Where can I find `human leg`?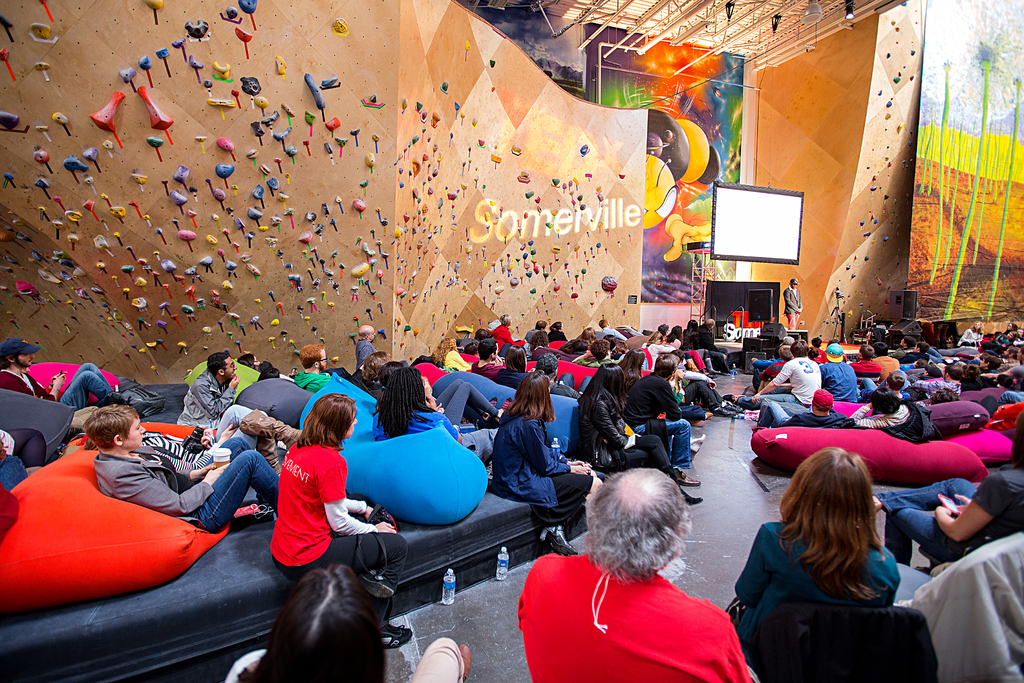
You can find it at box(886, 504, 932, 561).
